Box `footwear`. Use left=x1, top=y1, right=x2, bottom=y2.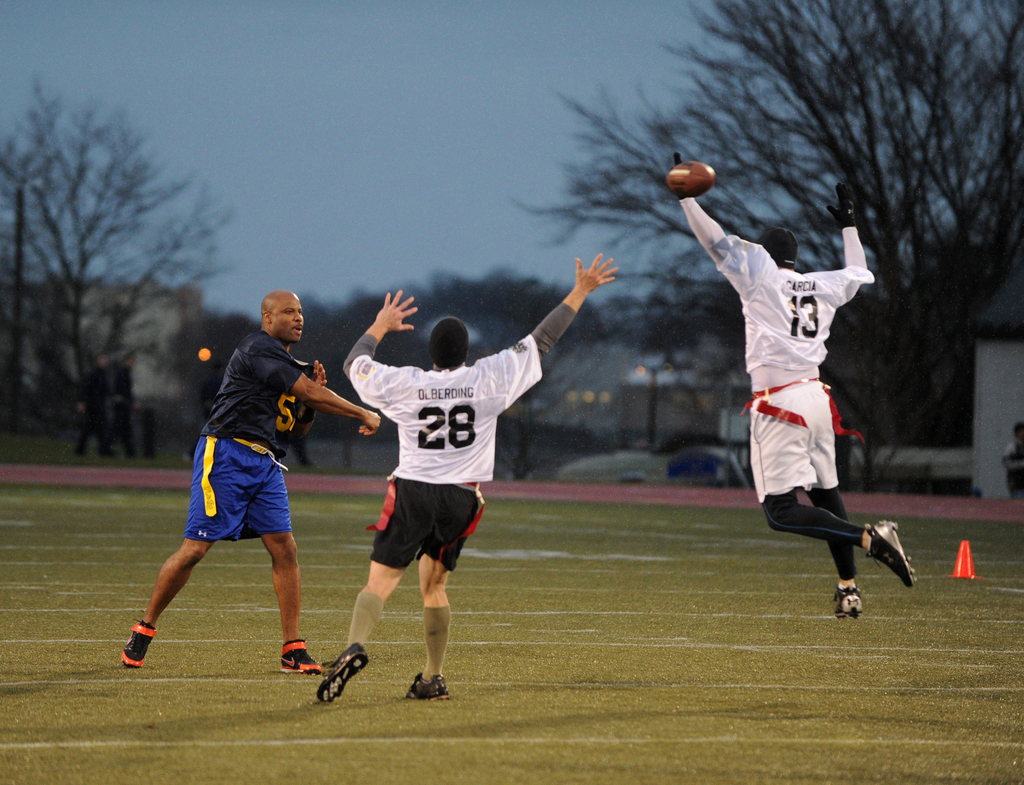
left=116, top=620, right=156, bottom=668.
